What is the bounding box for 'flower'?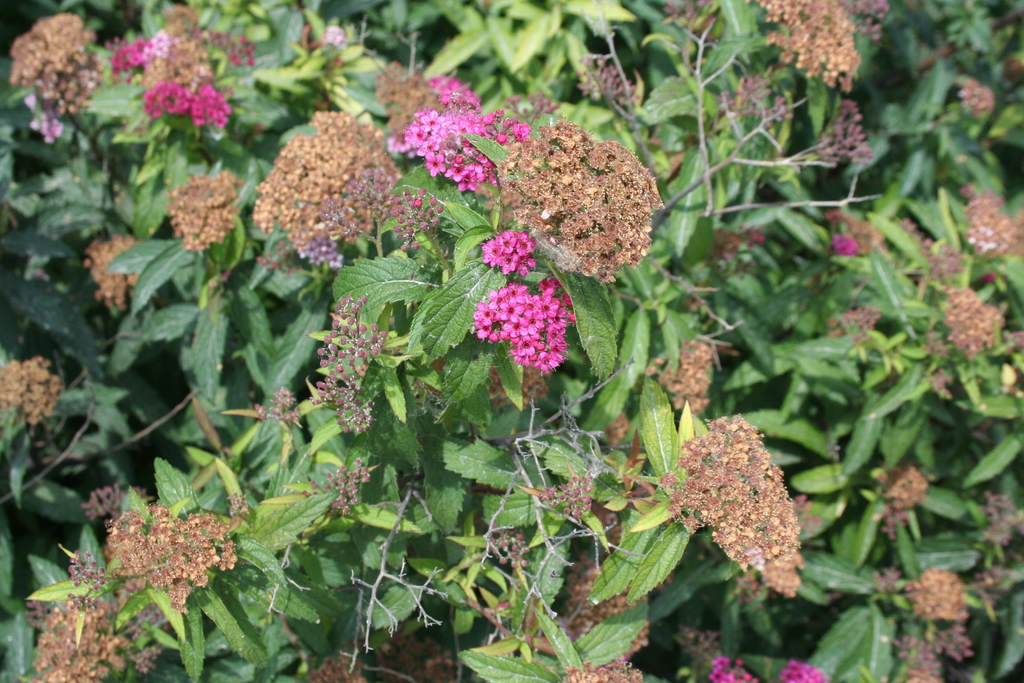
pyautogui.locateOnScreen(471, 270, 580, 368).
